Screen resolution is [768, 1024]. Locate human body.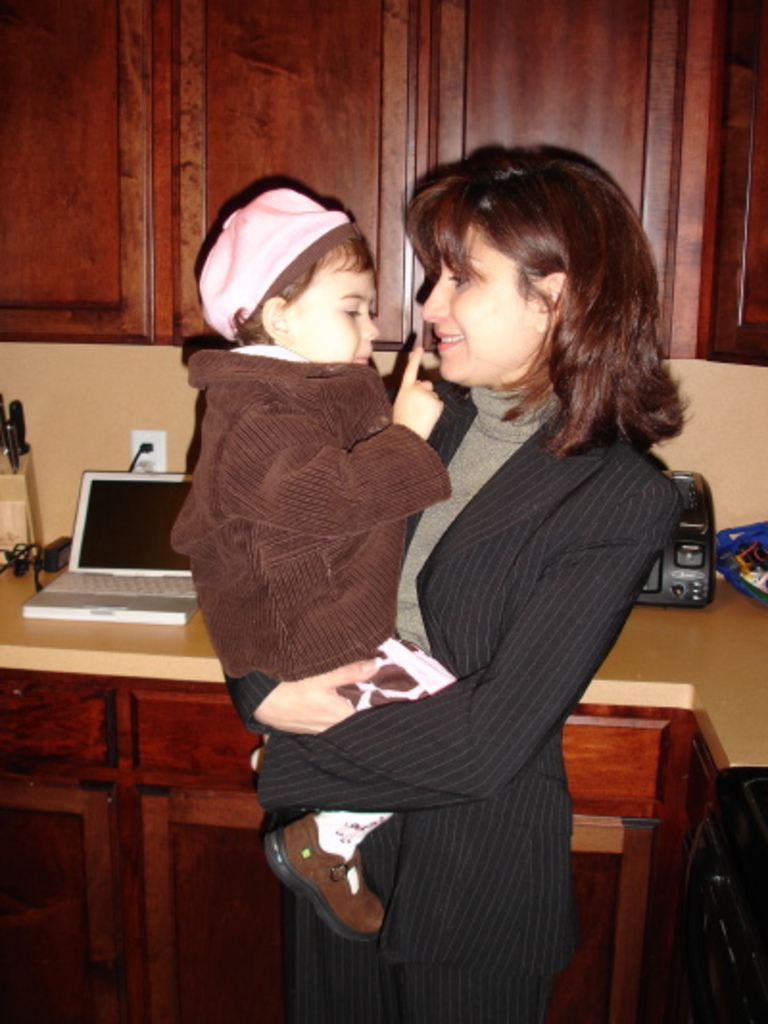
(left=171, top=344, right=457, bottom=945).
